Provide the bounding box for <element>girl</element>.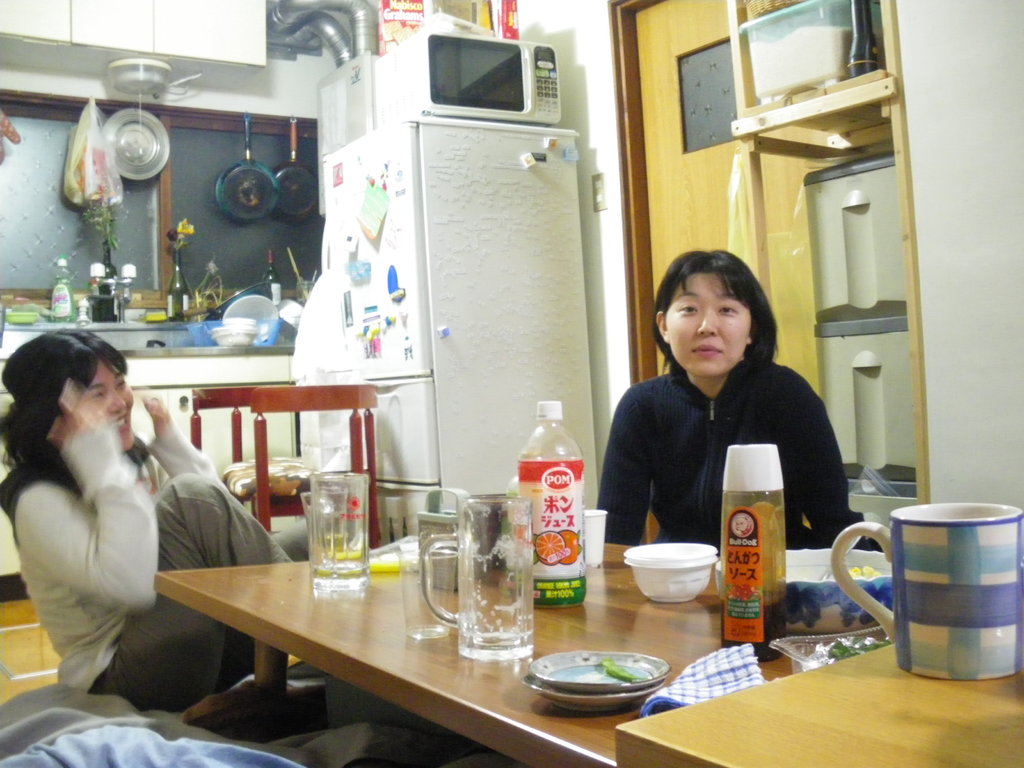
bbox(0, 323, 381, 713).
